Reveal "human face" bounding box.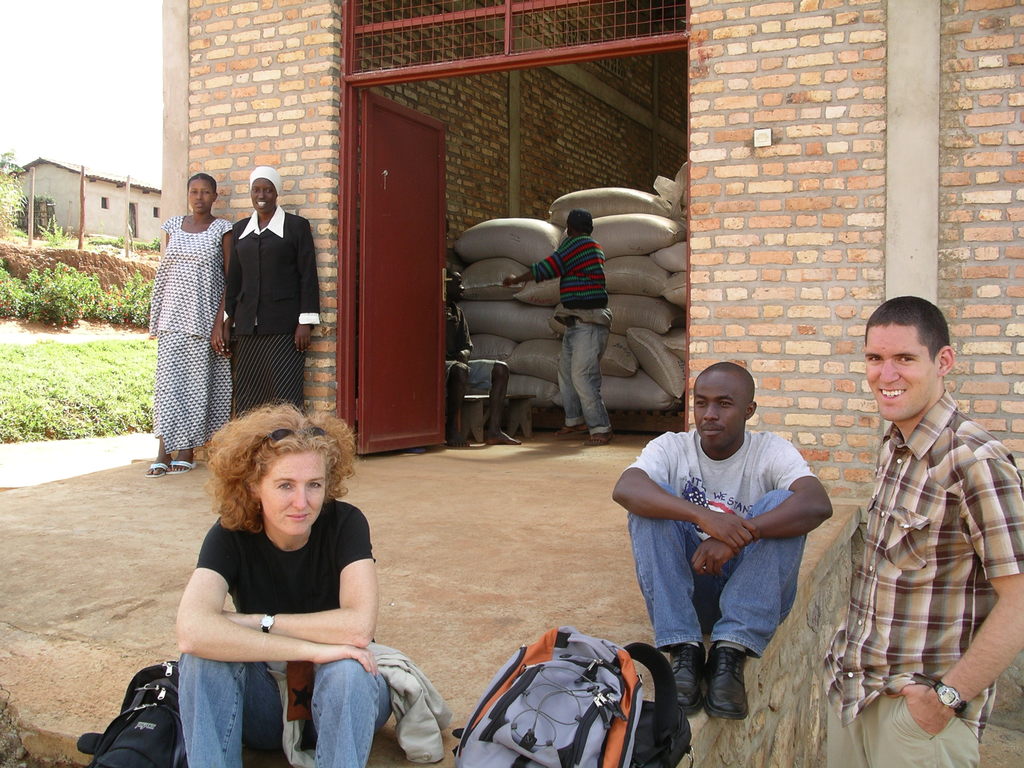
Revealed: {"left": 260, "top": 452, "right": 325, "bottom": 534}.
